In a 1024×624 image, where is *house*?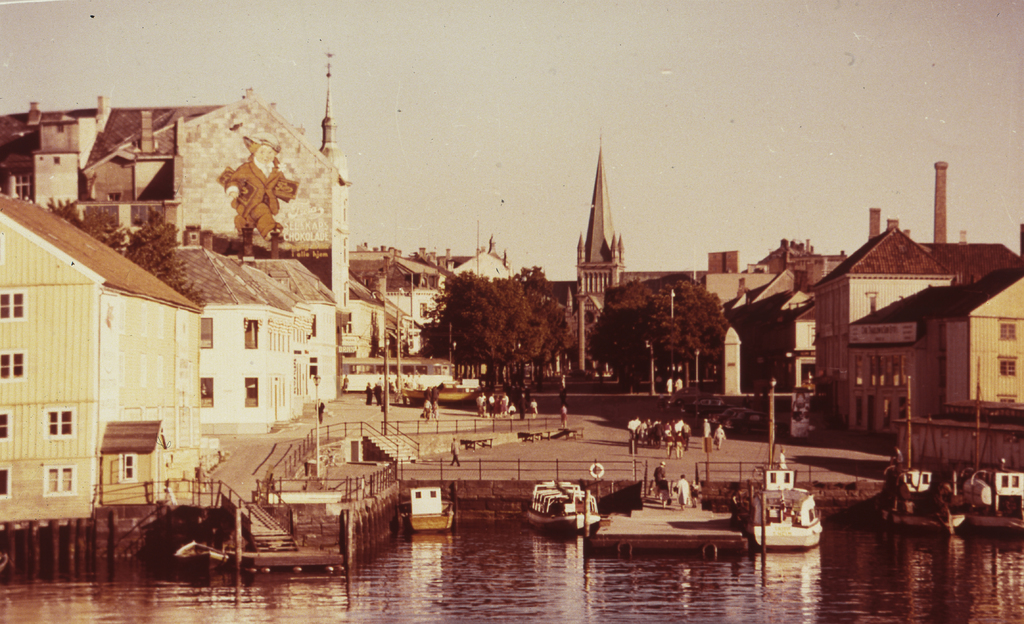
l=836, t=216, r=1023, b=436.
